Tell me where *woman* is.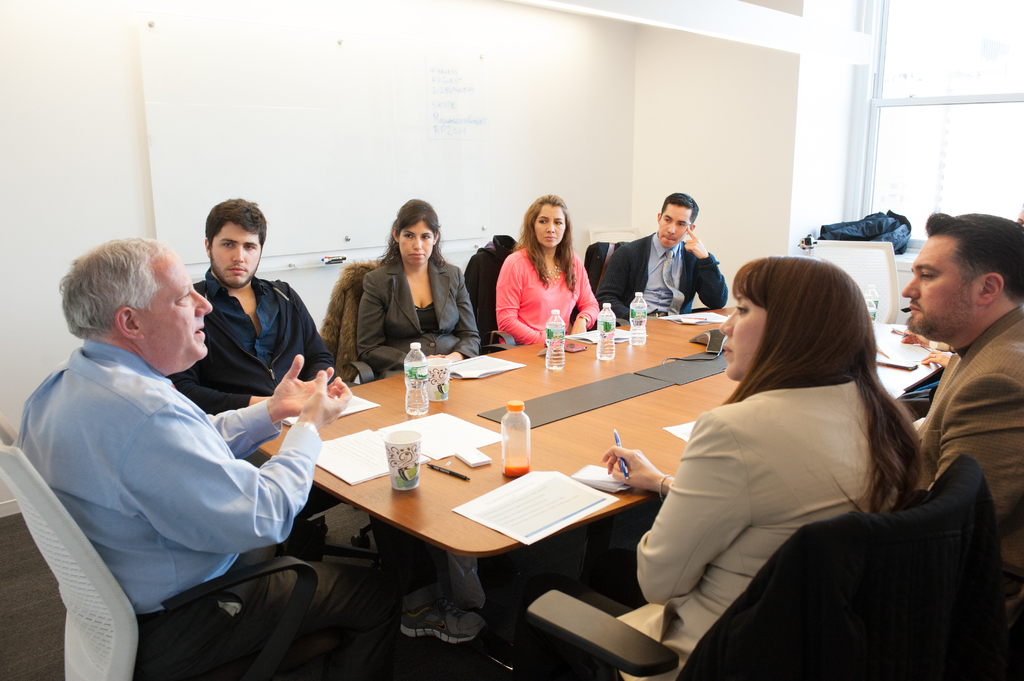
*woman* is at [left=356, top=198, right=483, bottom=377].
